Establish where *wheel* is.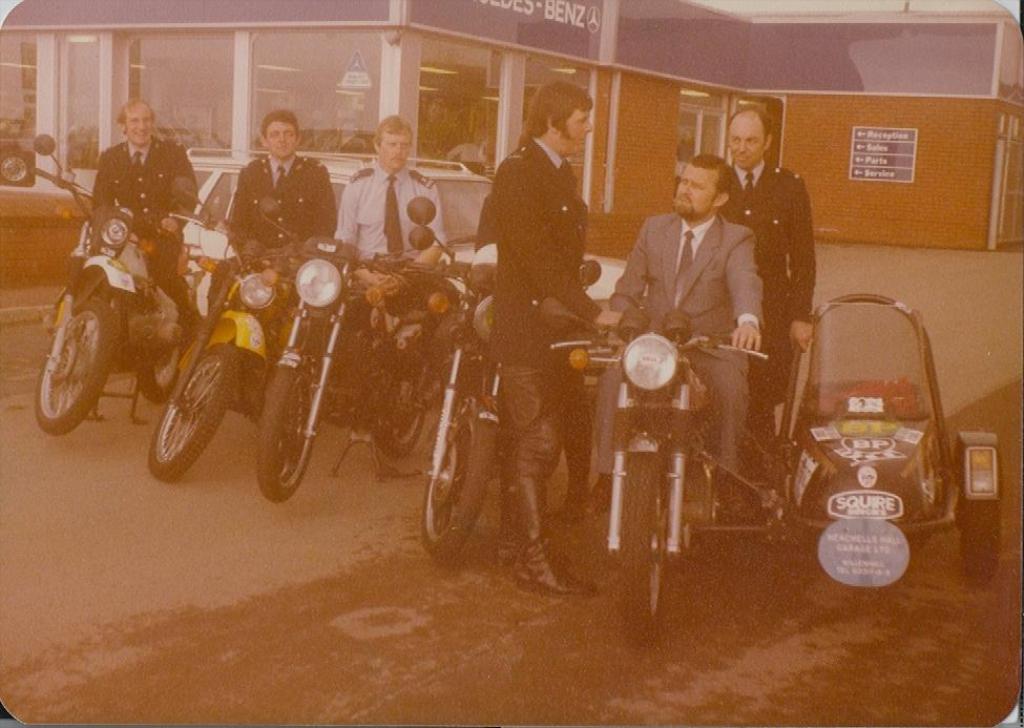
Established at left=254, top=361, right=311, bottom=500.
